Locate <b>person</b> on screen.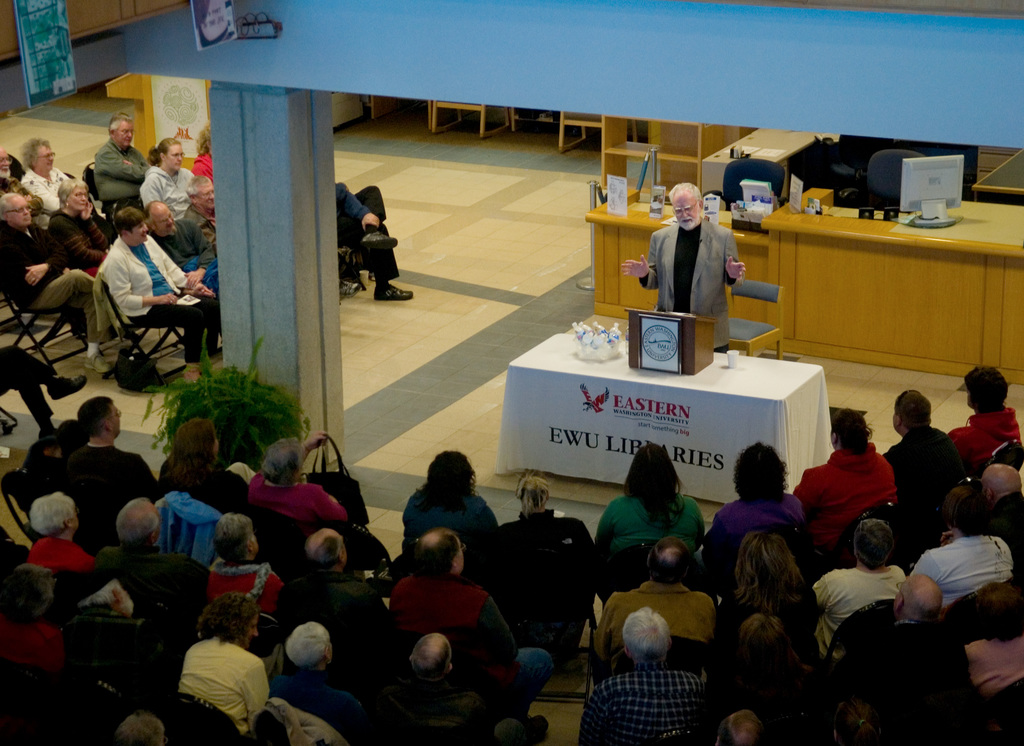
On screen at left=196, top=0, right=230, bottom=47.
